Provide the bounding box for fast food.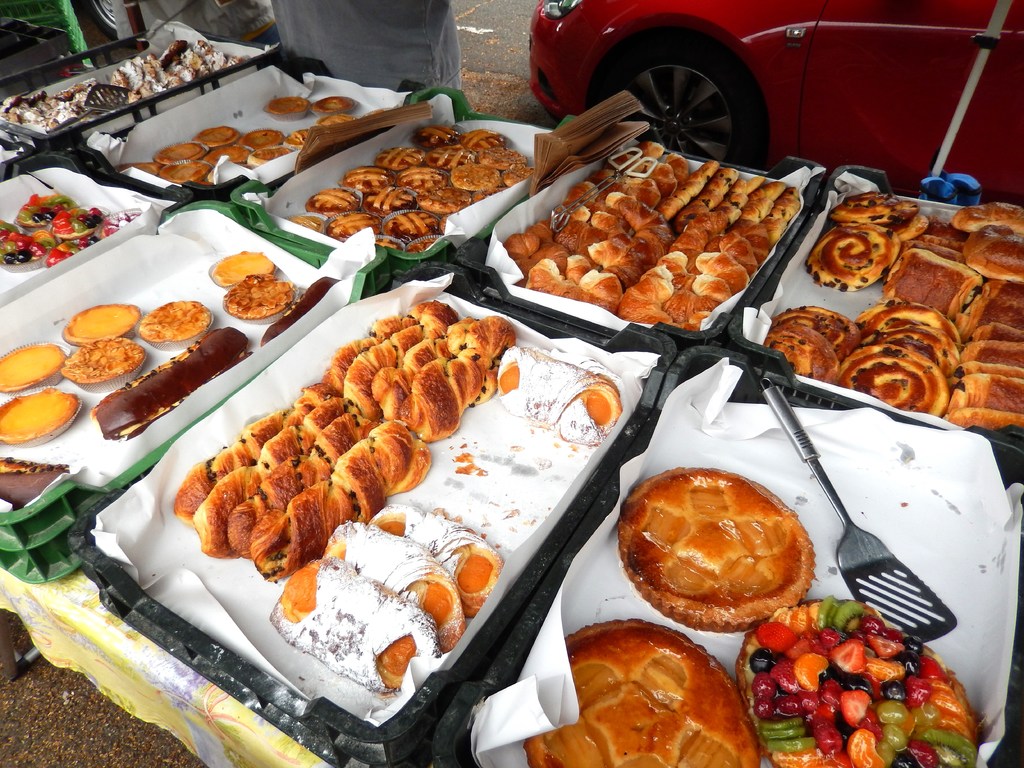
(158, 156, 212, 188).
